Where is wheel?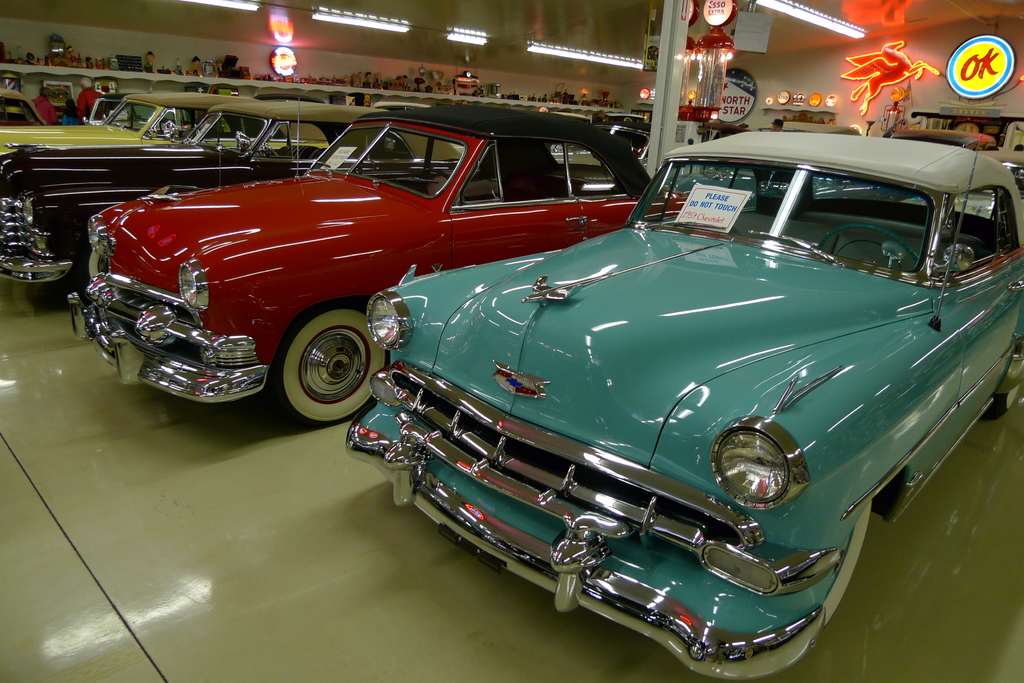
823/499/874/627.
